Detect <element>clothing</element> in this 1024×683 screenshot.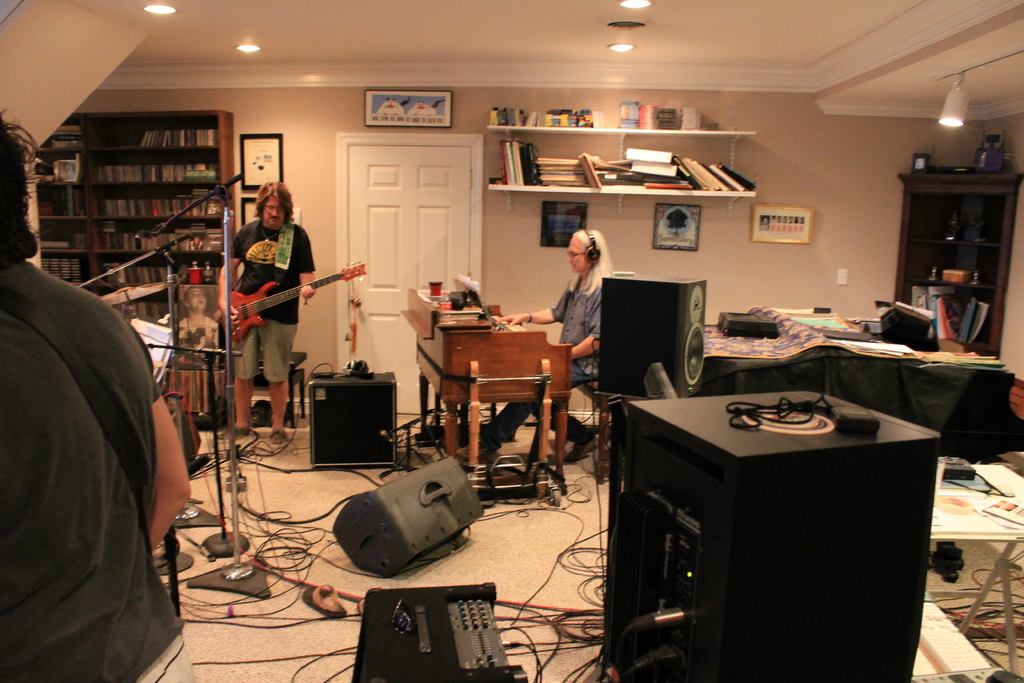
Detection: l=227, t=213, r=318, b=378.
